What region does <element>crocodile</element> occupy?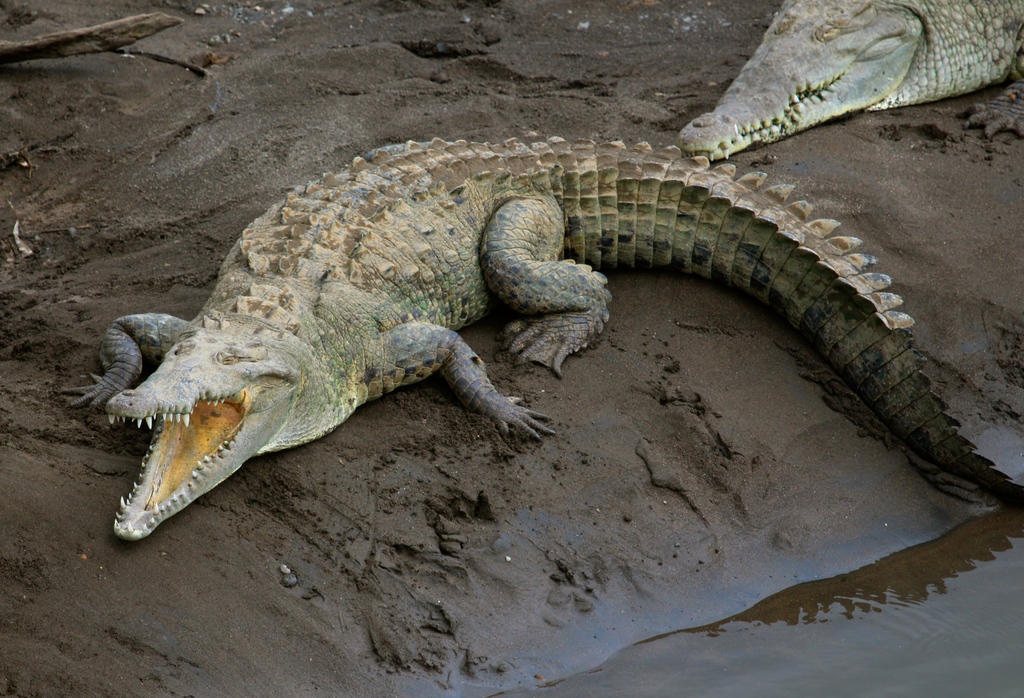
x1=675 y1=0 x2=1023 y2=163.
